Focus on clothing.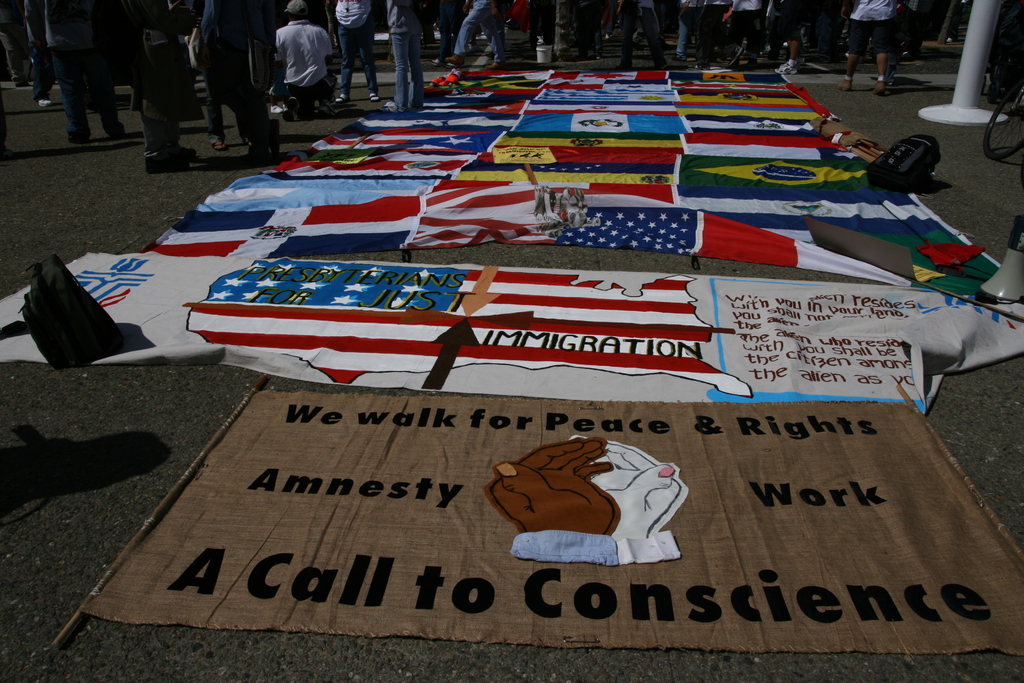
Focused at pyautogui.locateOnScreen(382, 0, 428, 117).
